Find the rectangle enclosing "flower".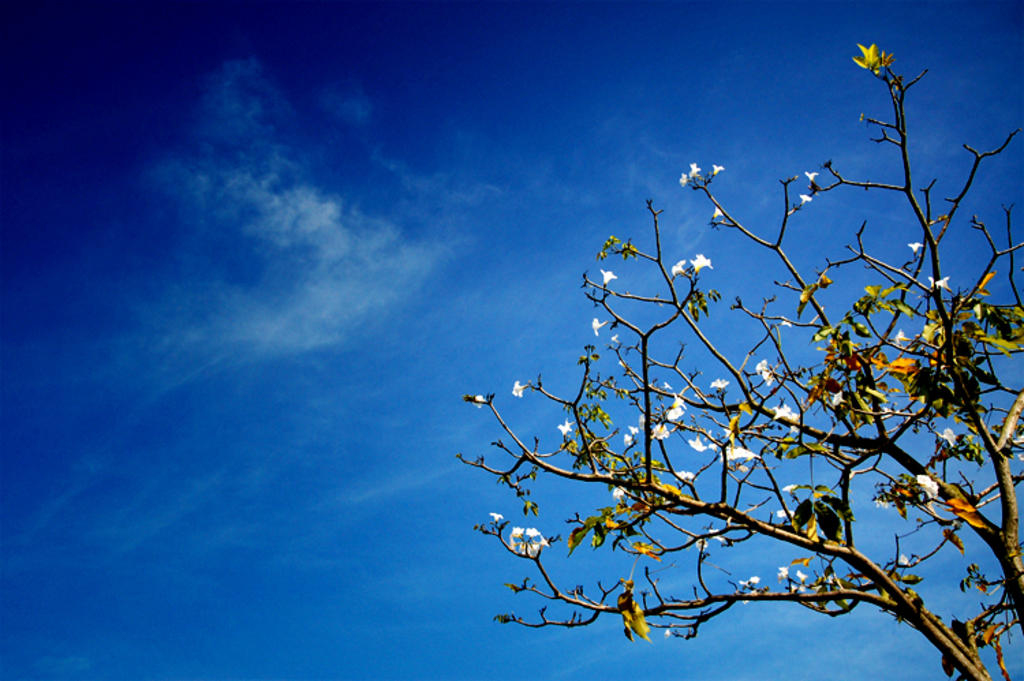
674, 468, 698, 482.
